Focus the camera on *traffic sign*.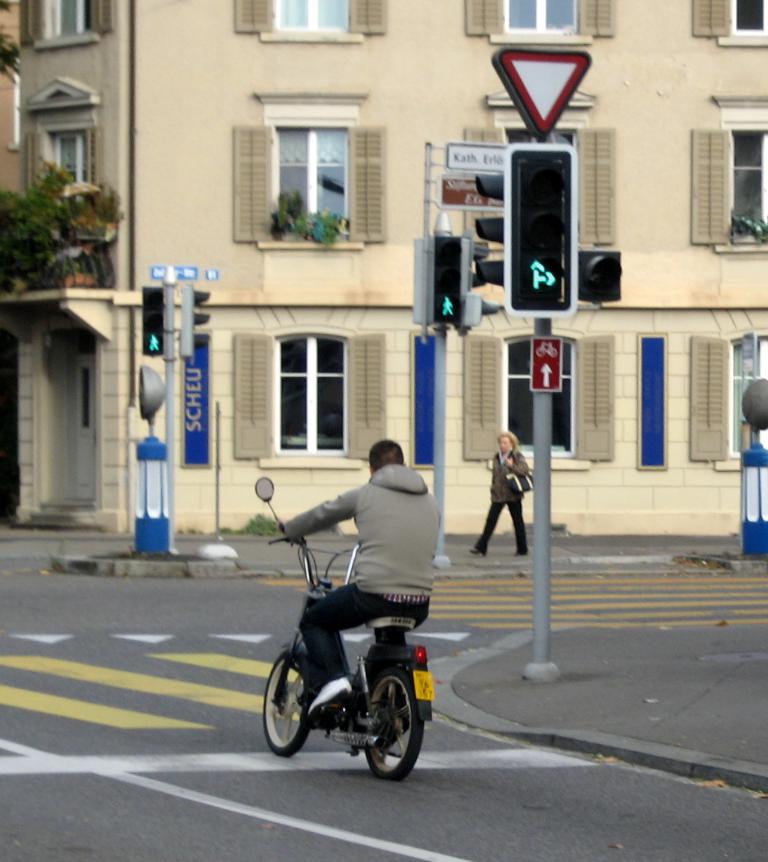
Focus region: select_region(484, 47, 592, 135).
